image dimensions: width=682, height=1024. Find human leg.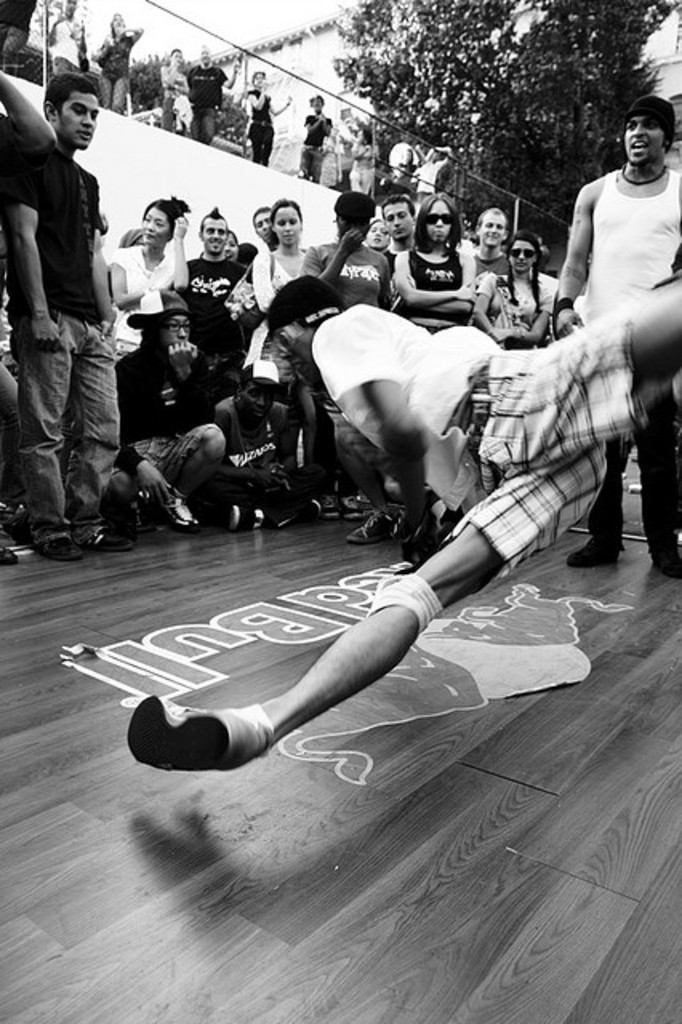
box(202, 104, 219, 141).
